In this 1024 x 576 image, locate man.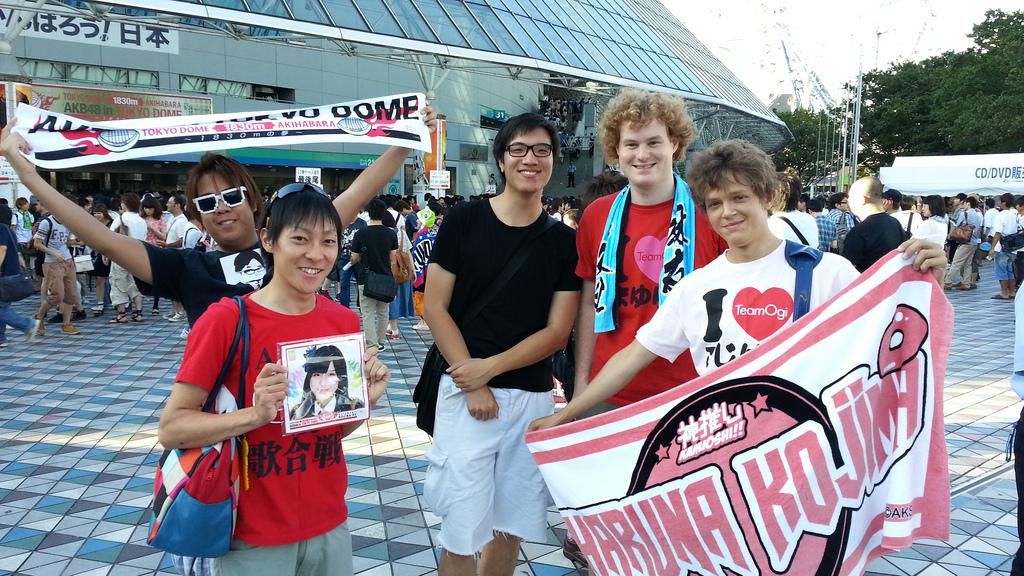
Bounding box: left=351, top=201, right=396, bottom=353.
